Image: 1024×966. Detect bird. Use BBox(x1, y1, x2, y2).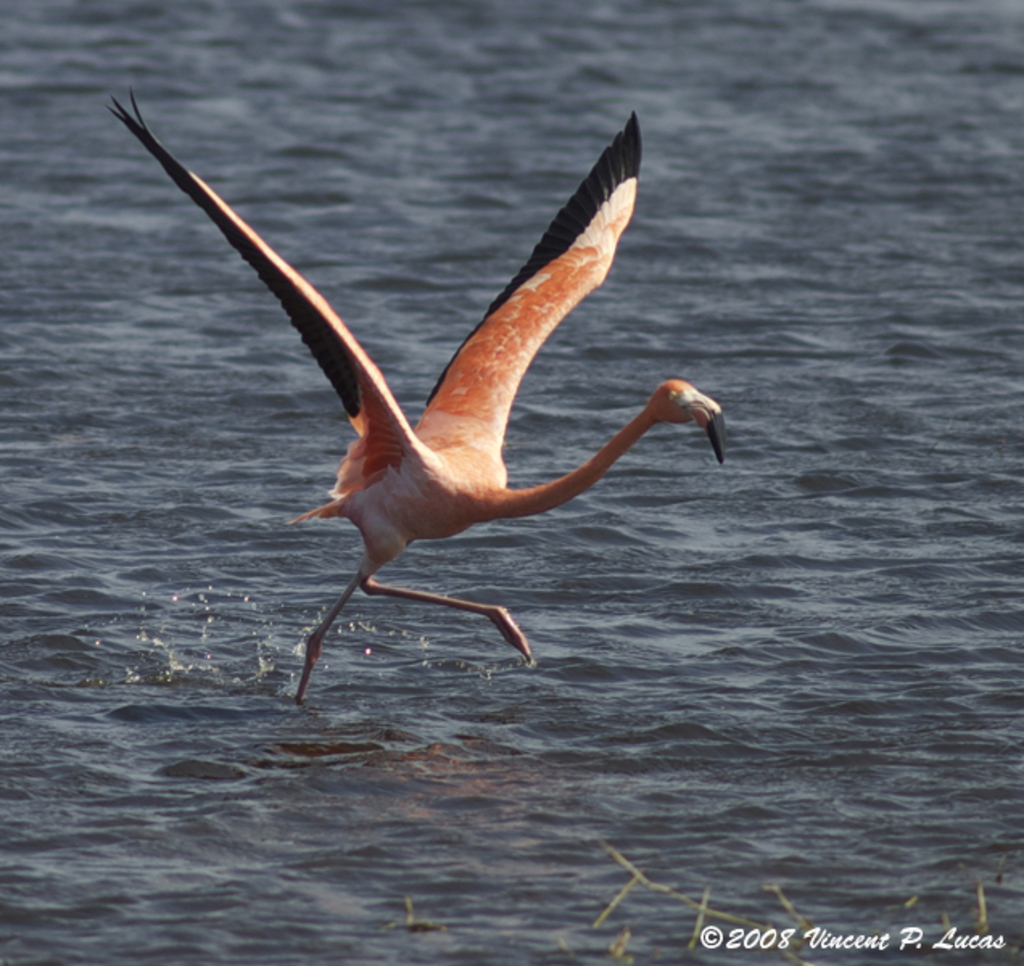
BBox(180, 137, 667, 665).
